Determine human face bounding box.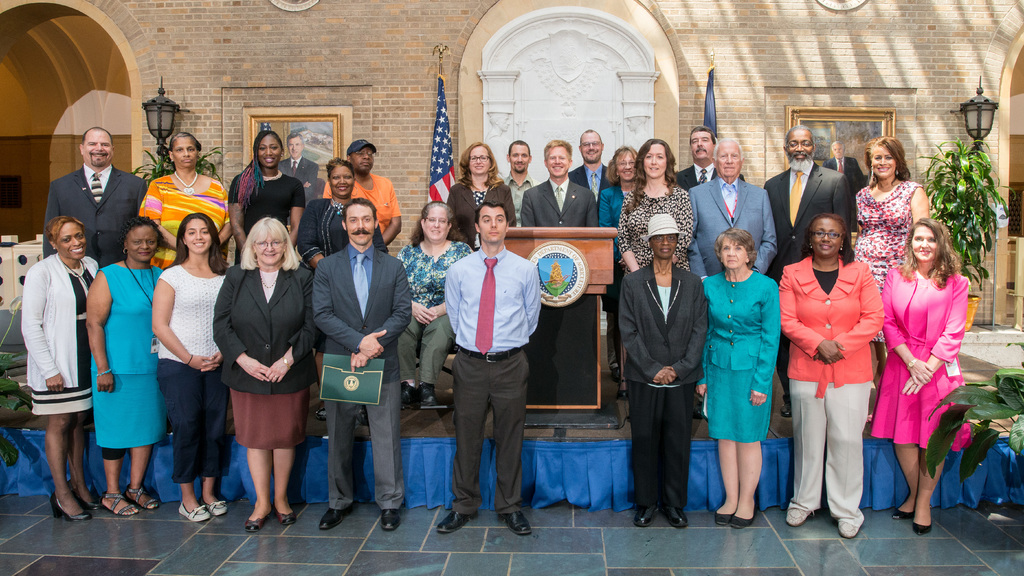
Determined: <bbox>872, 146, 893, 177</bbox>.
